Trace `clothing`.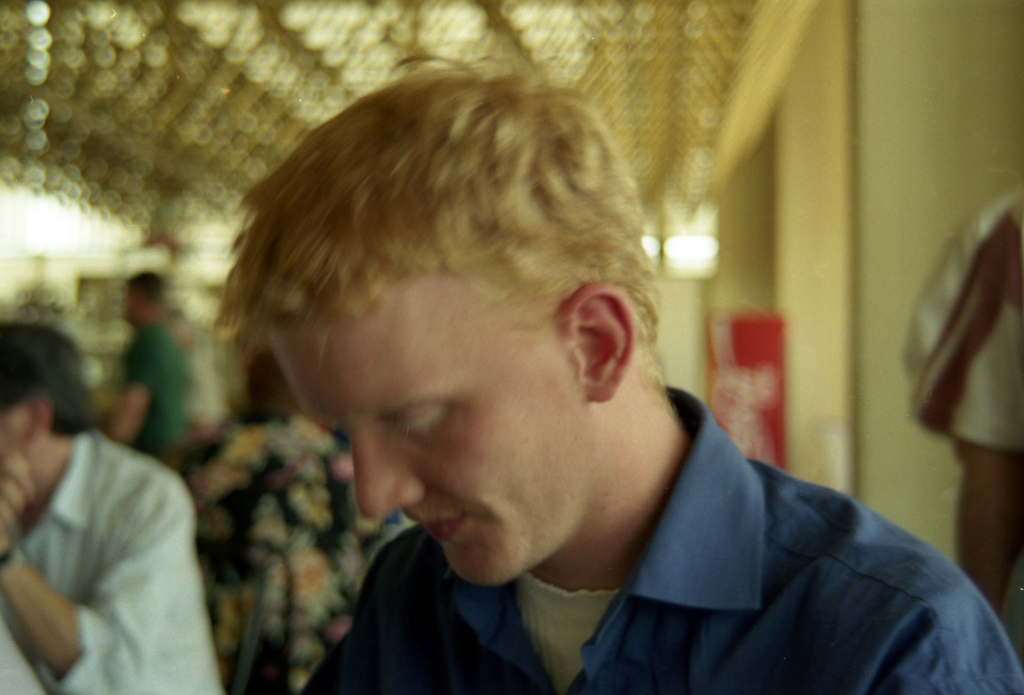
Traced to [x1=116, y1=320, x2=193, y2=461].
